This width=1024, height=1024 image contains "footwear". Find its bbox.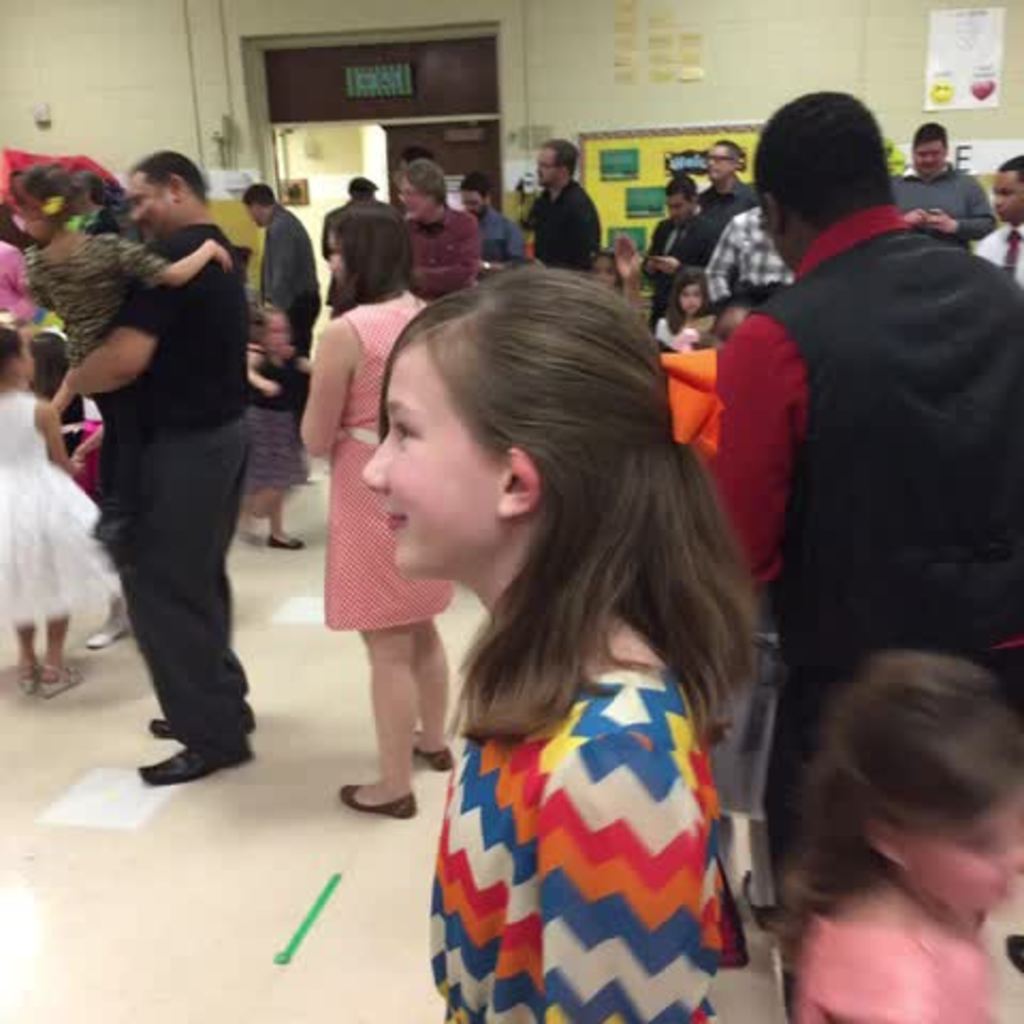
[x1=412, y1=725, x2=452, y2=772].
